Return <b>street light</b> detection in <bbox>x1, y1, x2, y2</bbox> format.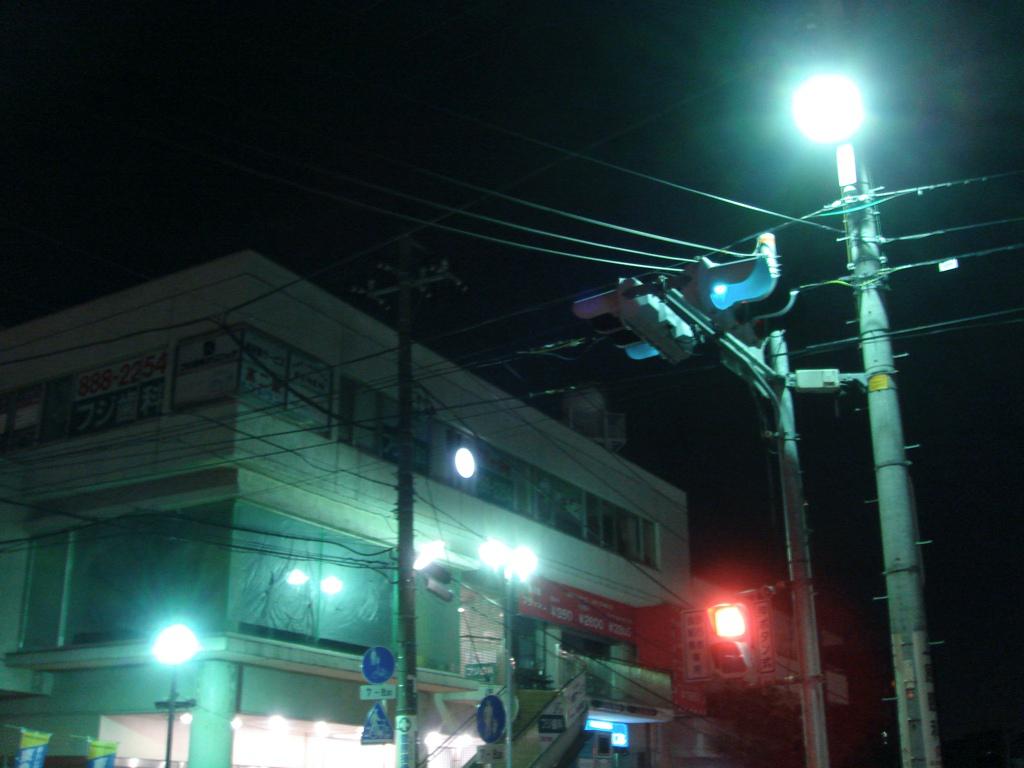
<bbox>477, 535, 543, 767</bbox>.
